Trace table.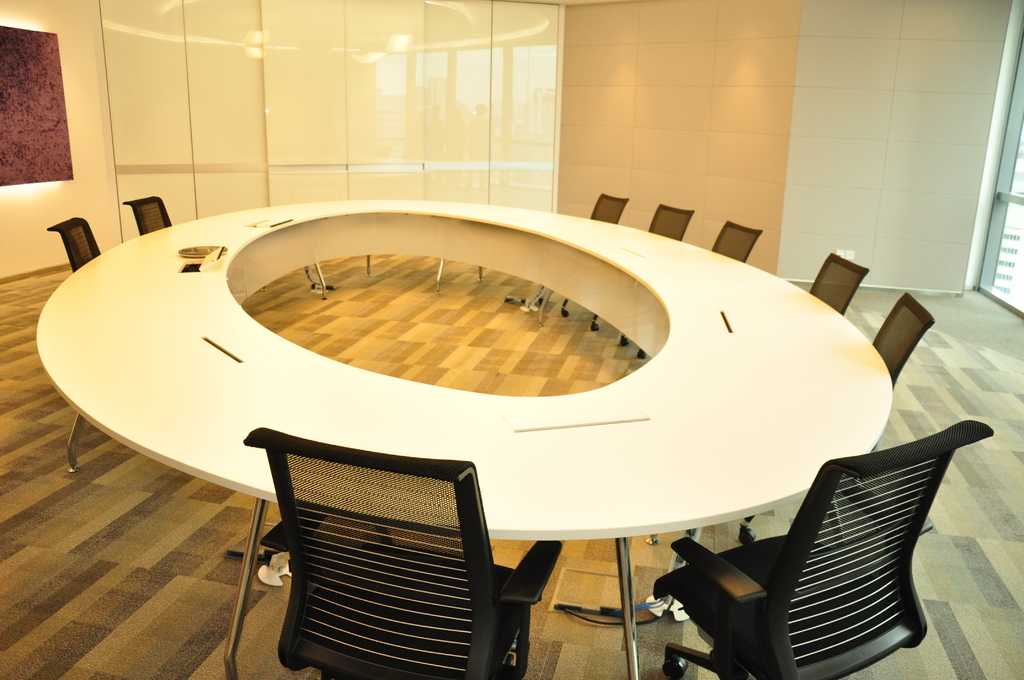
Traced to crop(36, 189, 896, 679).
